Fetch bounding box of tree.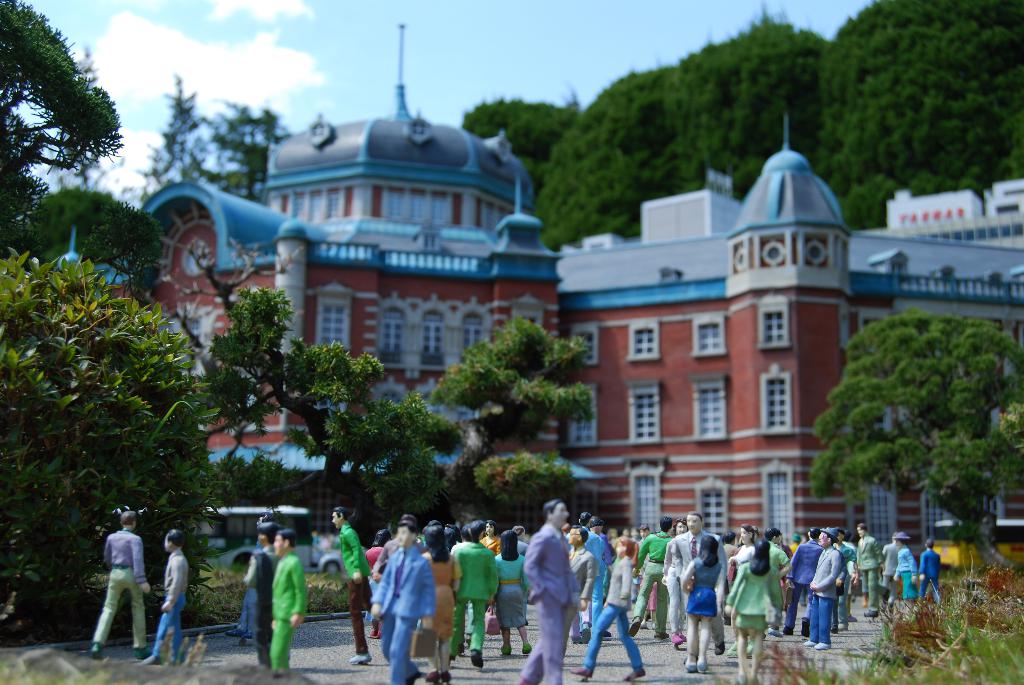
Bbox: 137,67,297,209.
